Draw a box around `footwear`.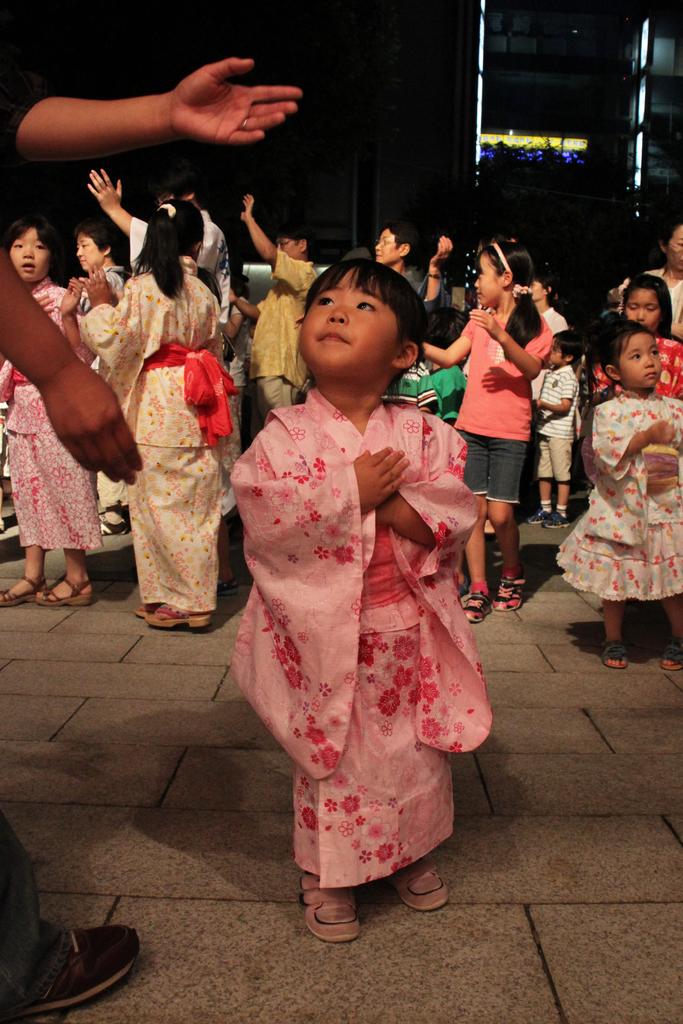
(left=9, top=915, right=137, bottom=1014).
